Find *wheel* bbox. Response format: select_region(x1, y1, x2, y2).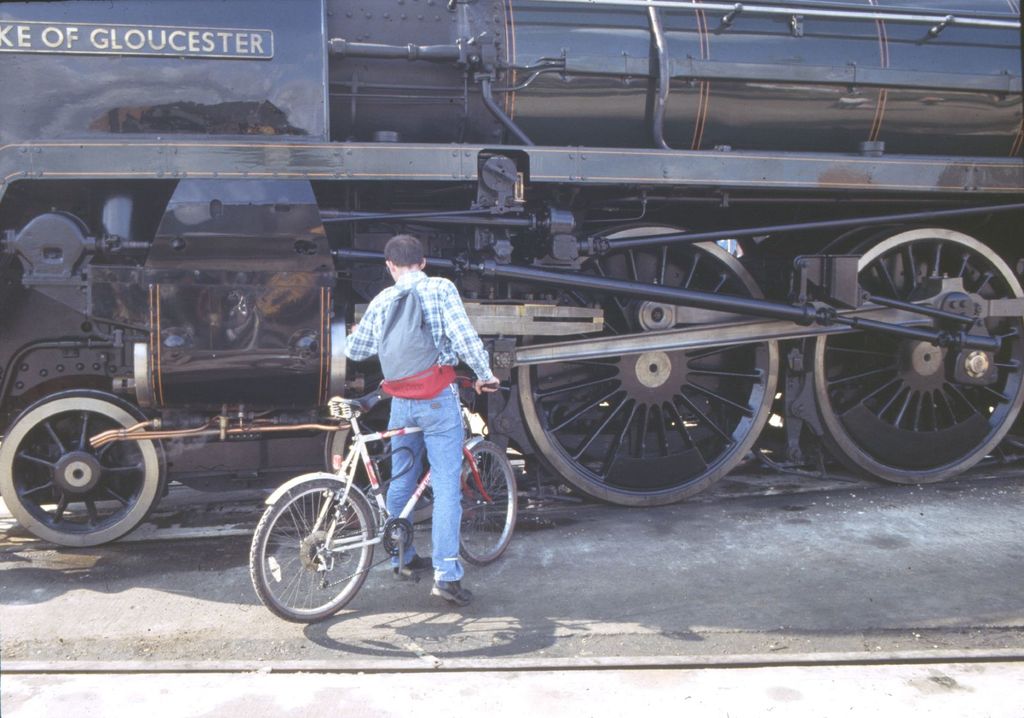
select_region(797, 227, 1023, 483).
